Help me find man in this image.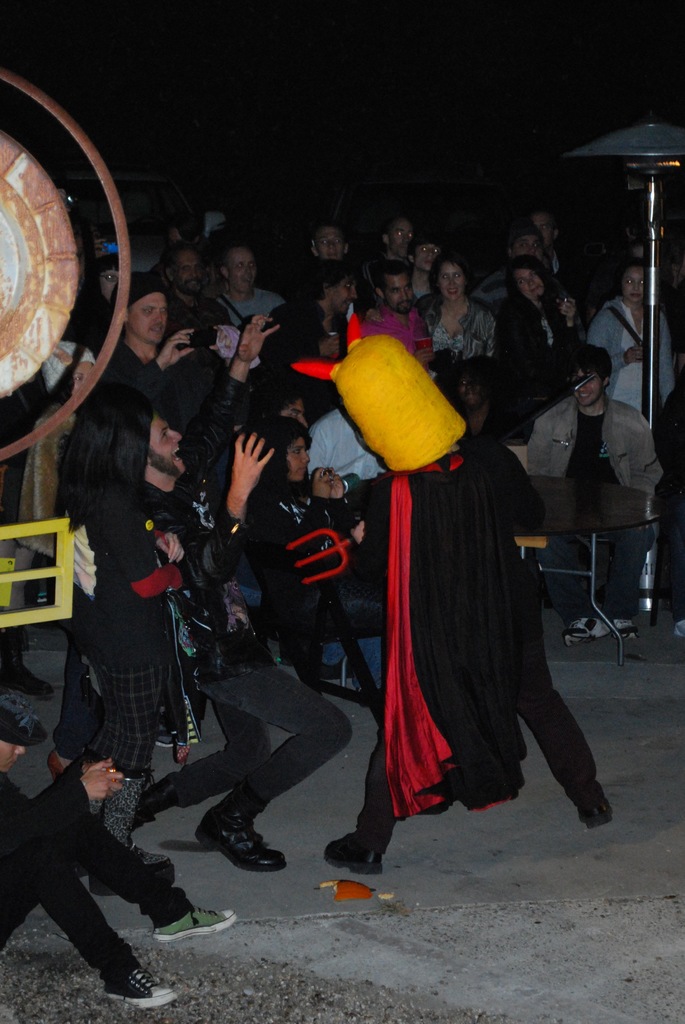
Found it: <region>405, 232, 442, 294</region>.
